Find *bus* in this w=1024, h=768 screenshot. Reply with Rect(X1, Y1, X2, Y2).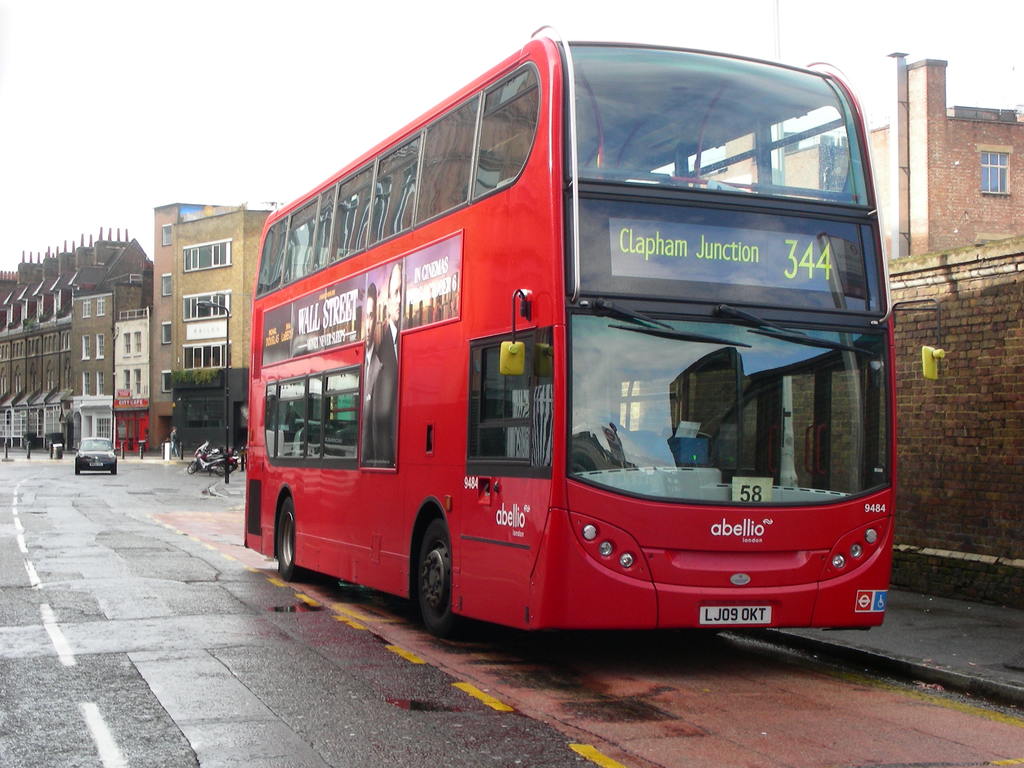
Rect(234, 20, 947, 634).
